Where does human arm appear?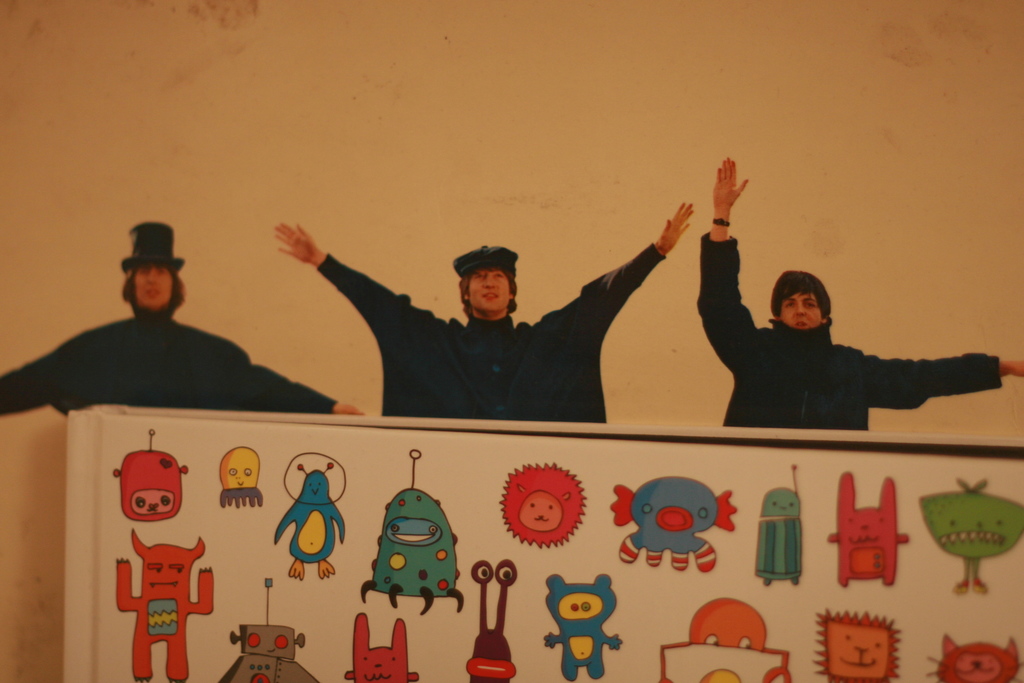
Appears at (x1=0, y1=338, x2=72, y2=414).
